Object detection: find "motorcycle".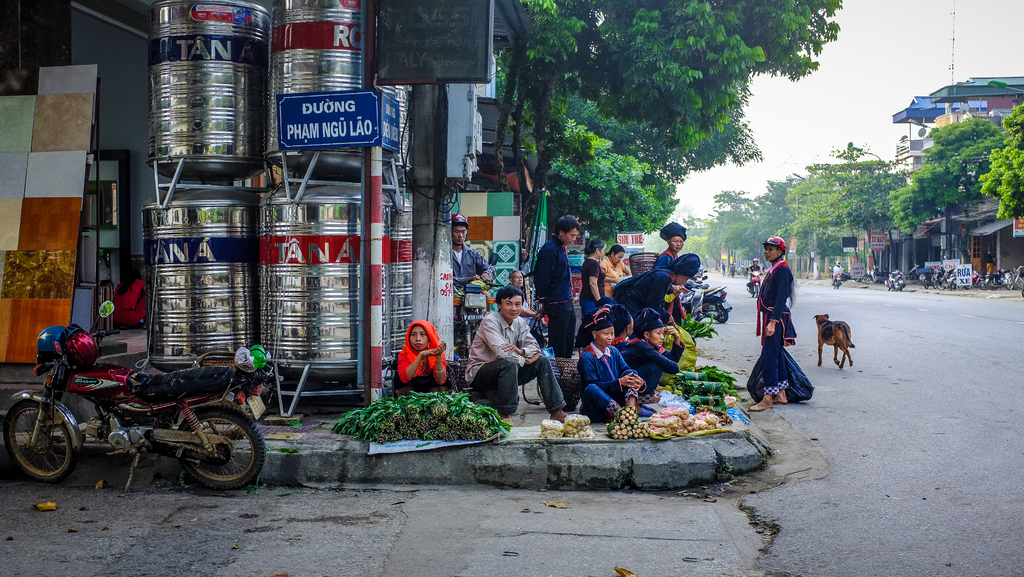
rect(453, 252, 503, 355).
